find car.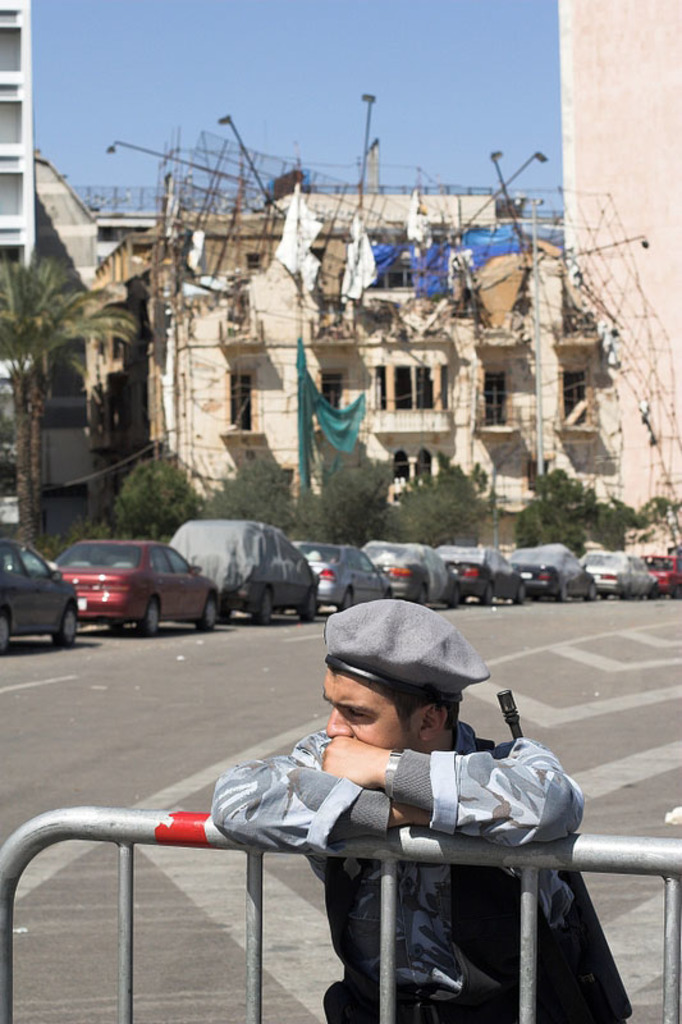
locate(637, 554, 676, 590).
